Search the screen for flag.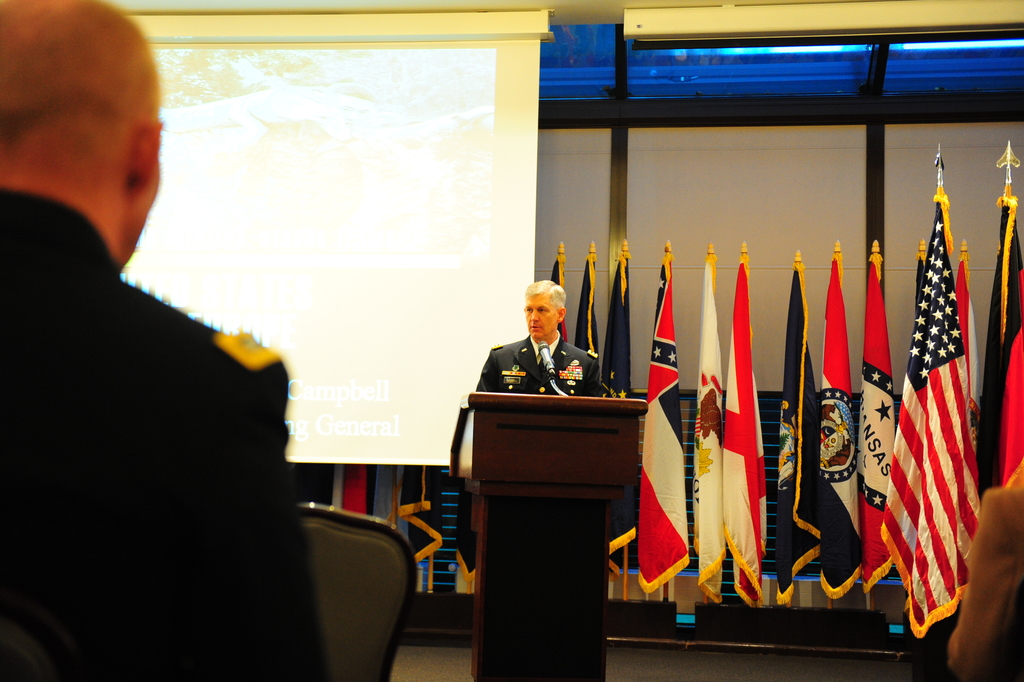
Found at crop(801, 253, 861, 601).
